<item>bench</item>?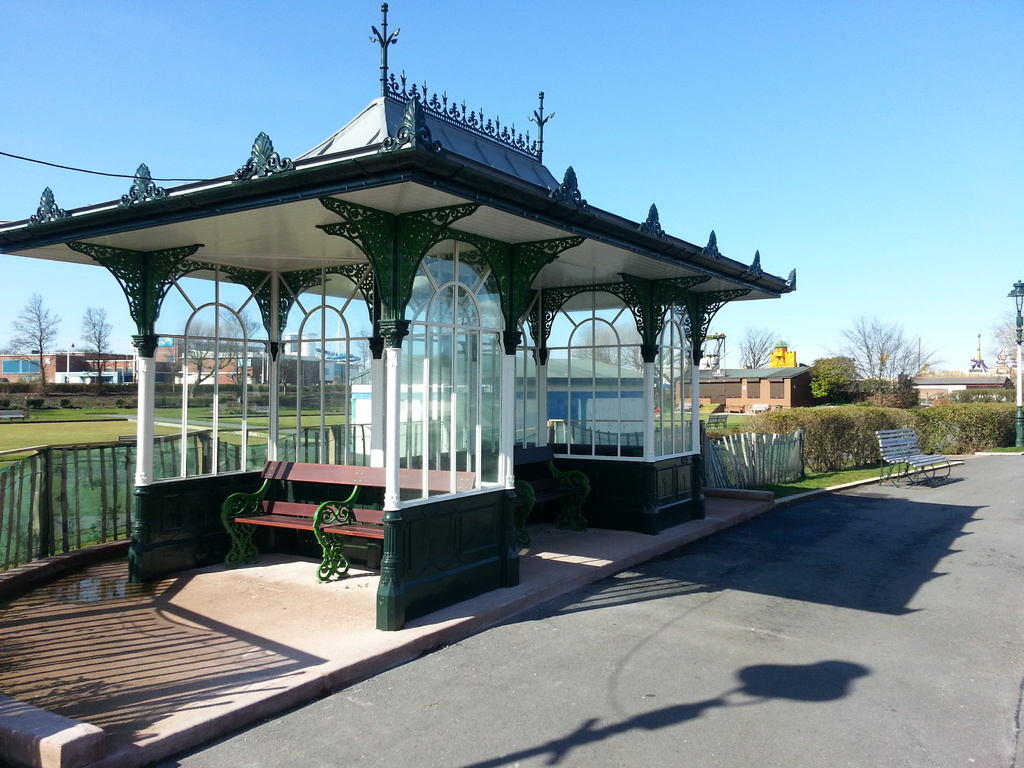
locate(874, 424, 972, 492)
